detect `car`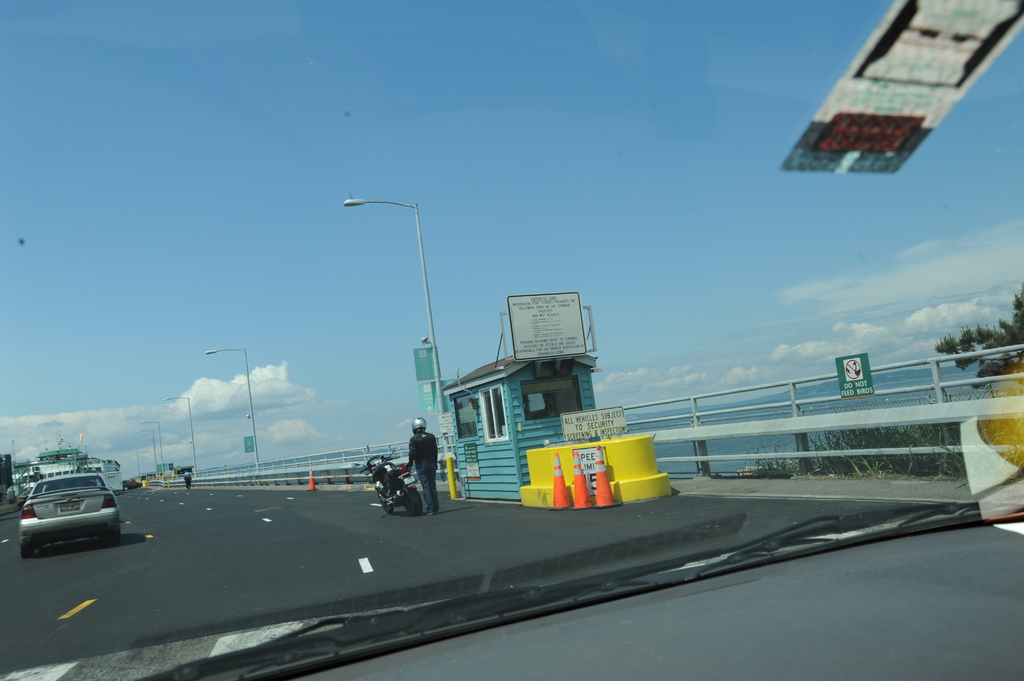
pyautogui.locateOnScreen(0, 0, 1023, 680)
